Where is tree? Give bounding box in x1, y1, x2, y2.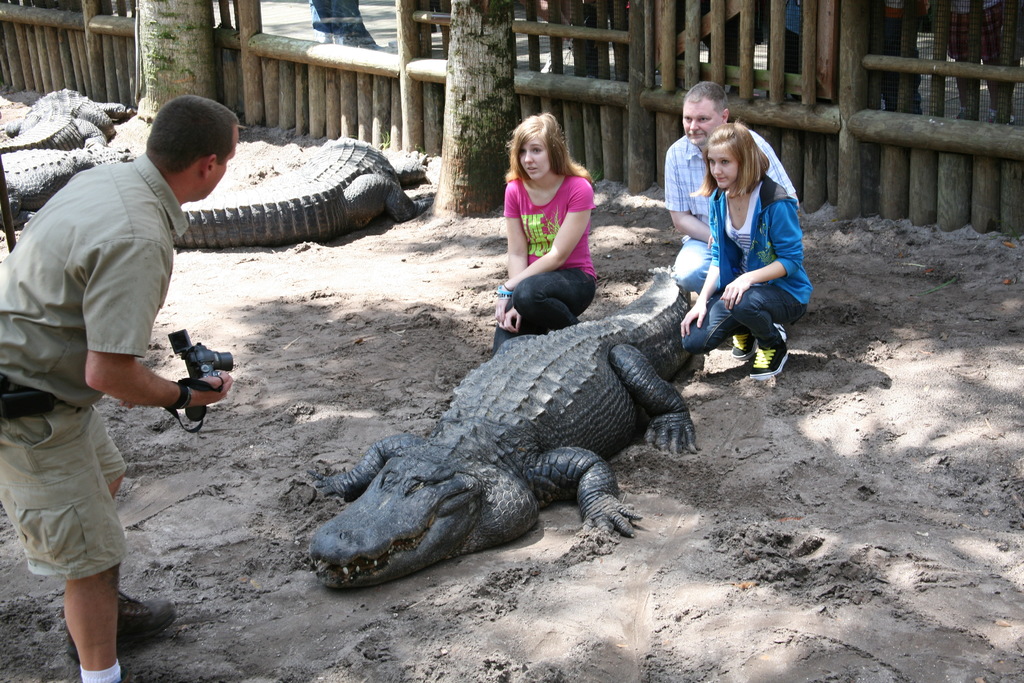
425, 0, 508, 220.
